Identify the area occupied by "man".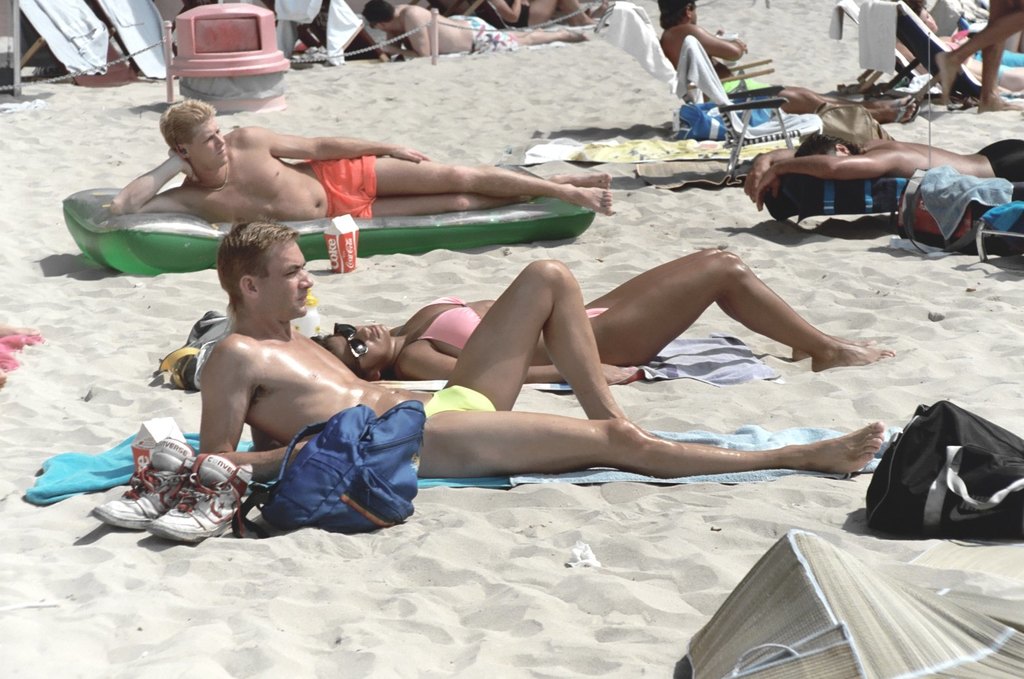
Area: x1=75, y1=94, x2=644, y2=276.
